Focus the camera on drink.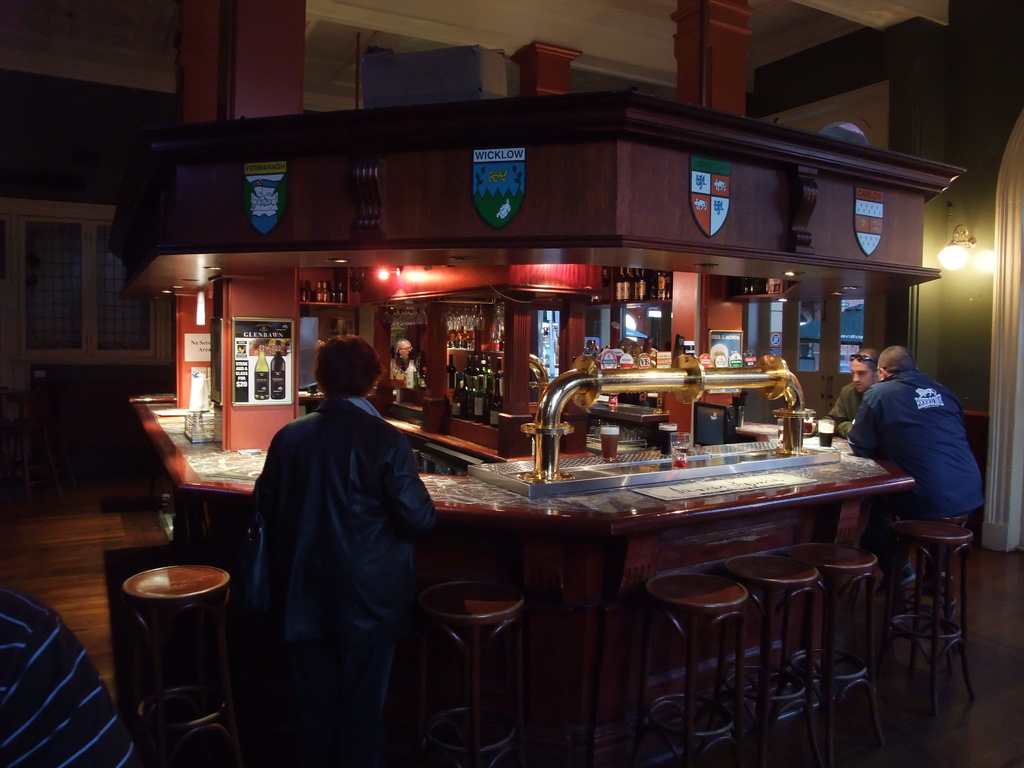
Focus region: BBox(252, 344, 270, 401).
